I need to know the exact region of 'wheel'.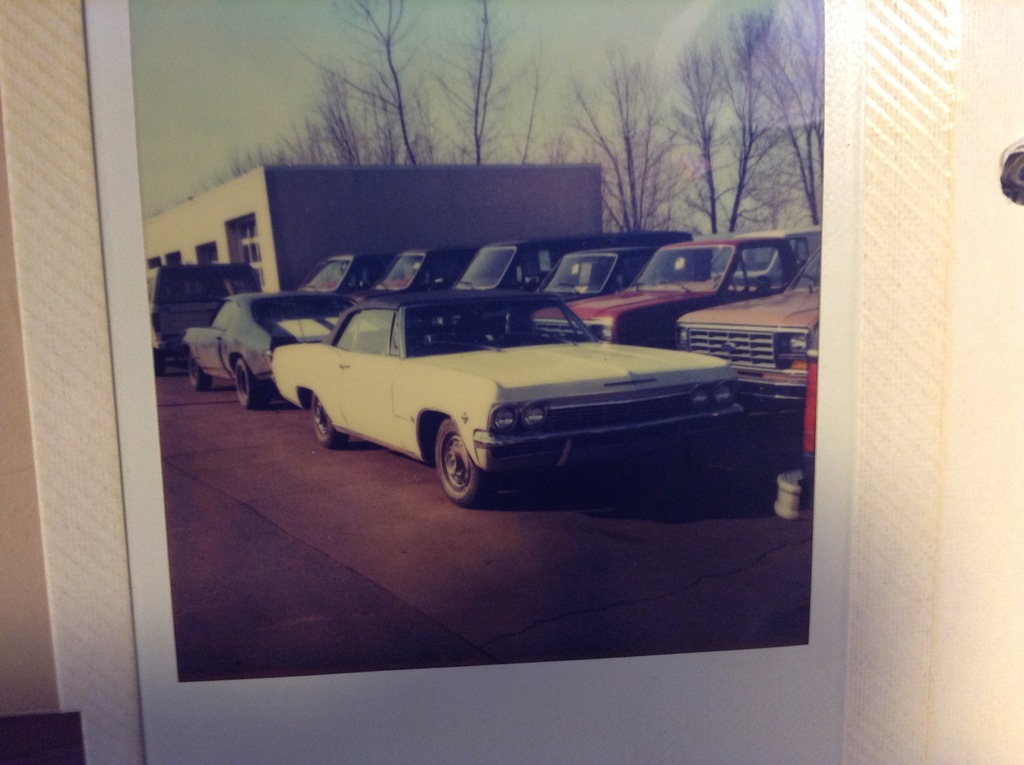
Region: 313, 392, 348, 449.
